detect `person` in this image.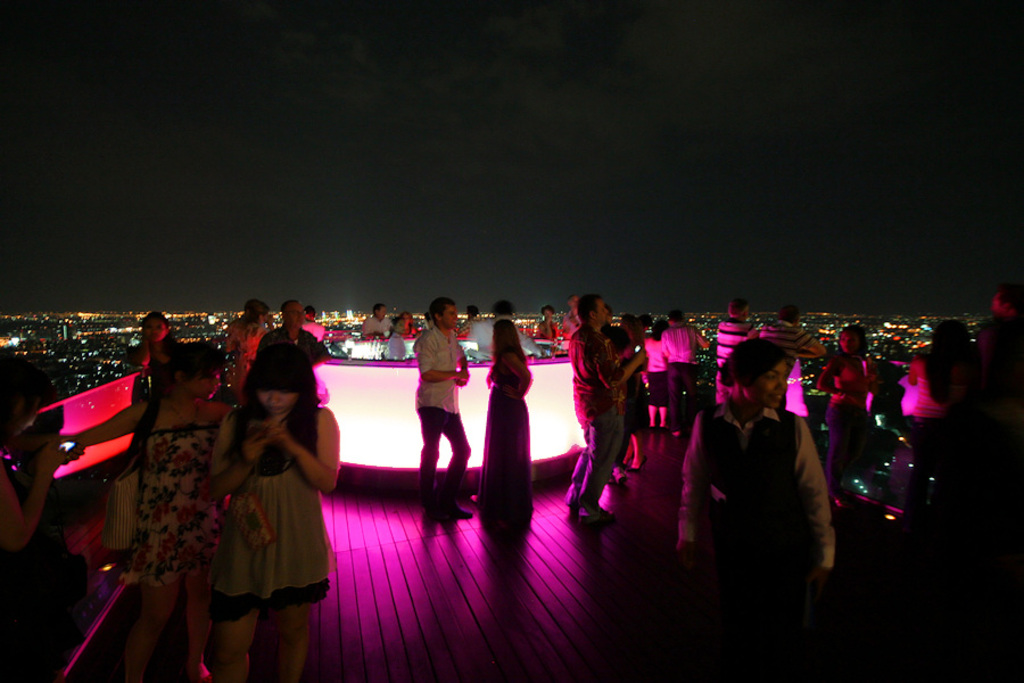
Detection: select_region(815, 320, 877, 509).
